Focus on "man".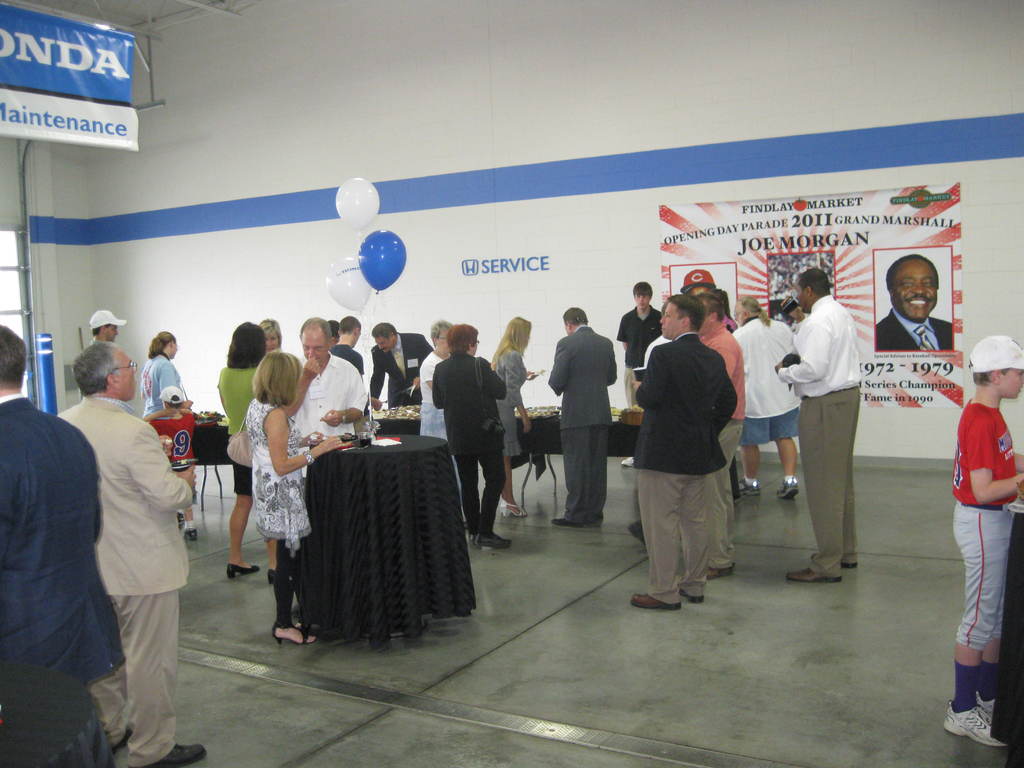
Focused at [90, 307, 125, 346].
